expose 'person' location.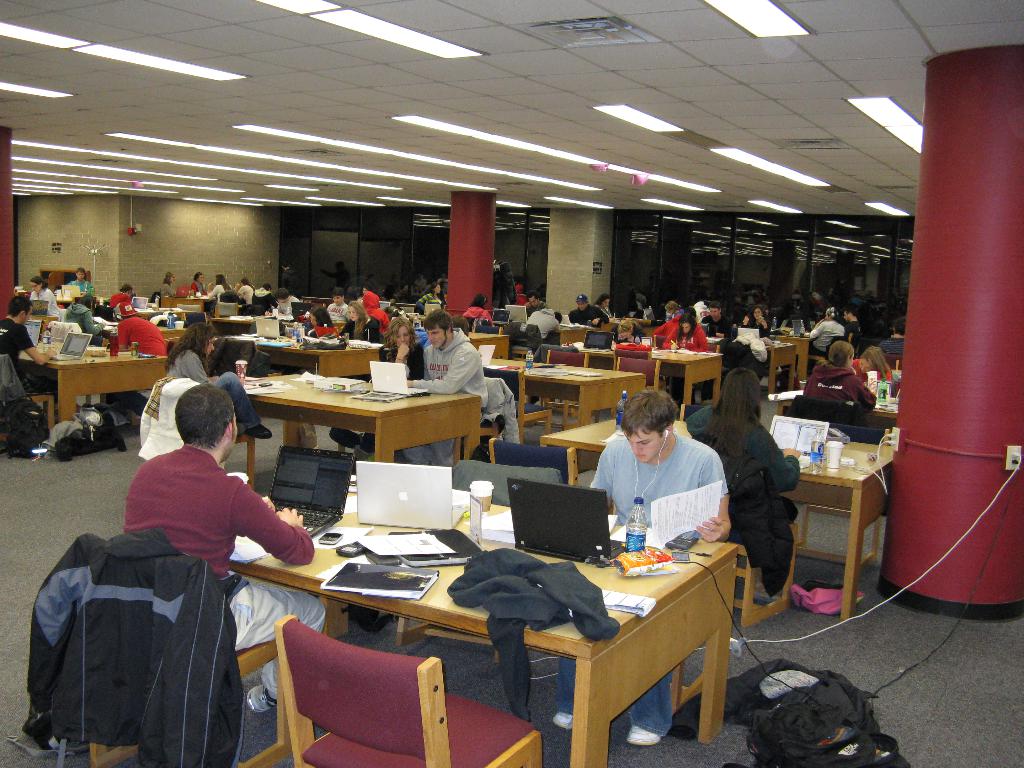
Exposed at select_region(406, 312, 486, 460).
